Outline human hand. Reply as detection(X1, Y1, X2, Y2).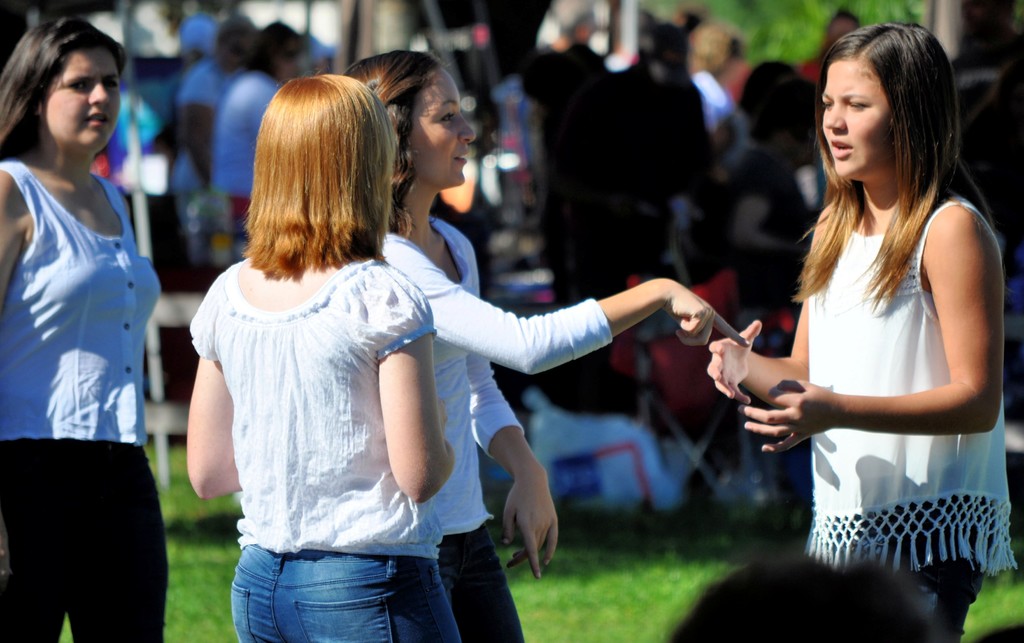
detection(666, 279, 753, 350).
